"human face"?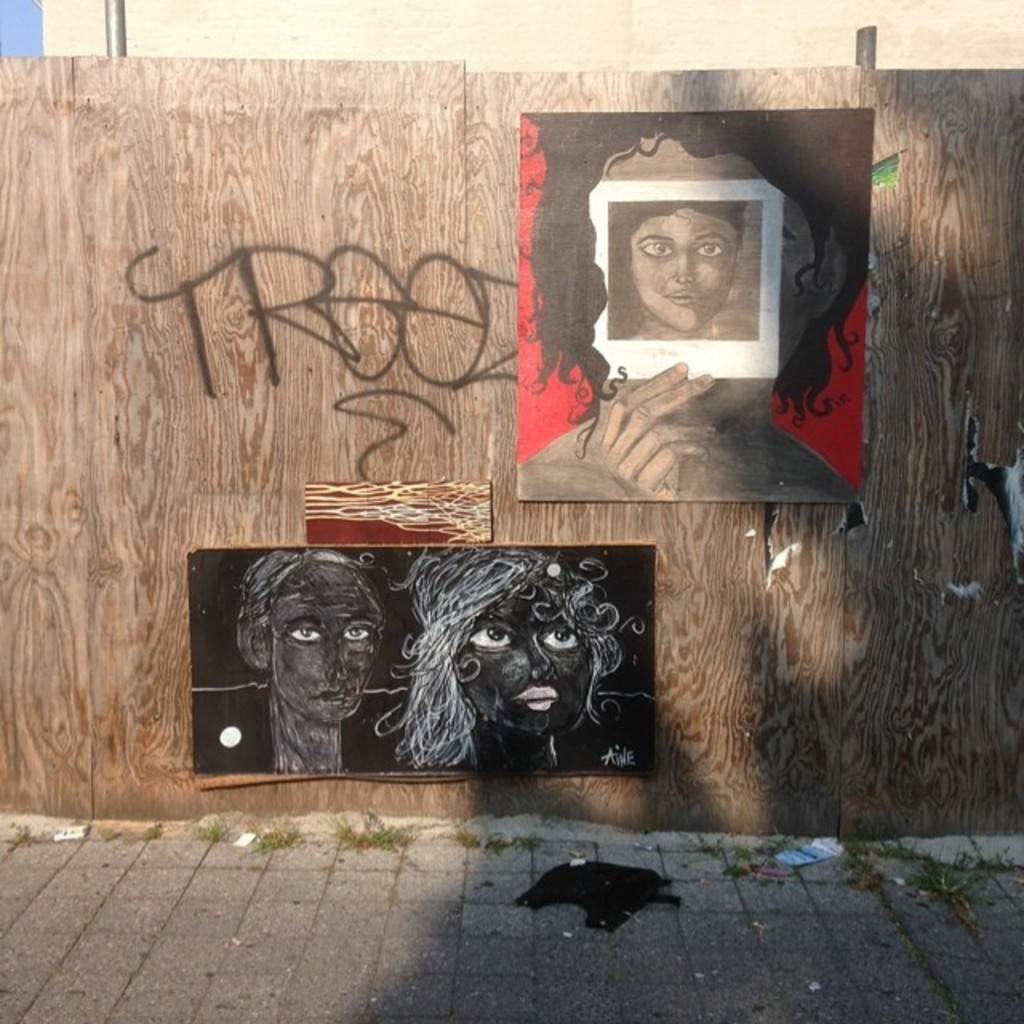
crop(458, 595, 592, 738)
